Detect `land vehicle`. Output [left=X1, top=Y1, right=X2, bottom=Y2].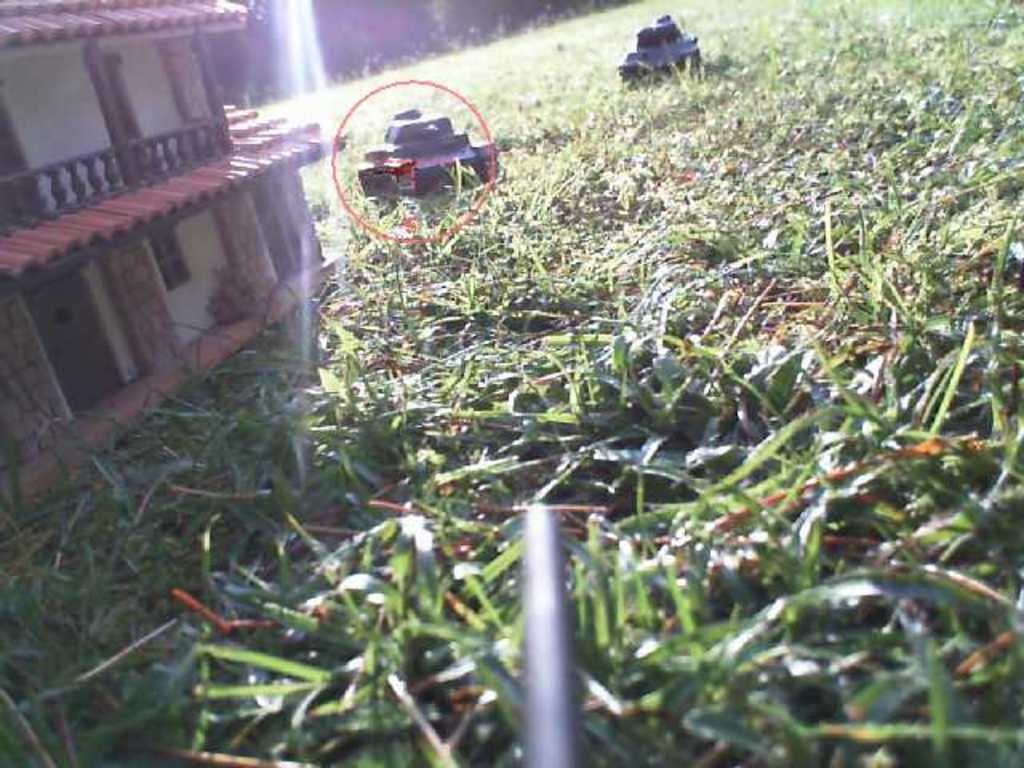
[left=616, top=13, right=701, bottom=85].
